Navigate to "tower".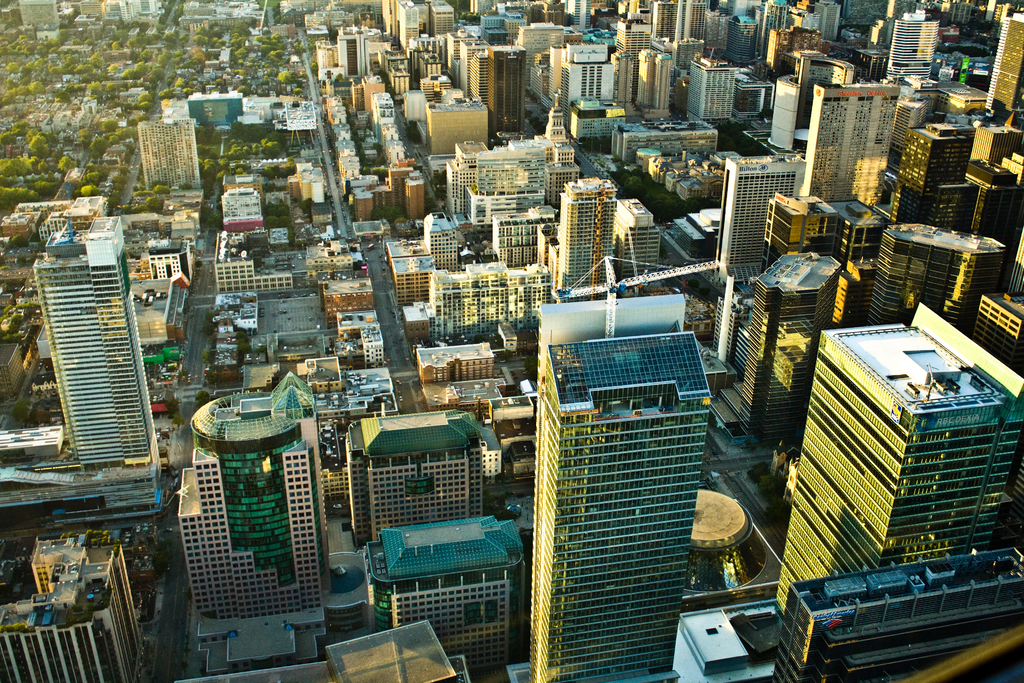
Navigation target: [left=549, top=180, right=609, bottom=280].
